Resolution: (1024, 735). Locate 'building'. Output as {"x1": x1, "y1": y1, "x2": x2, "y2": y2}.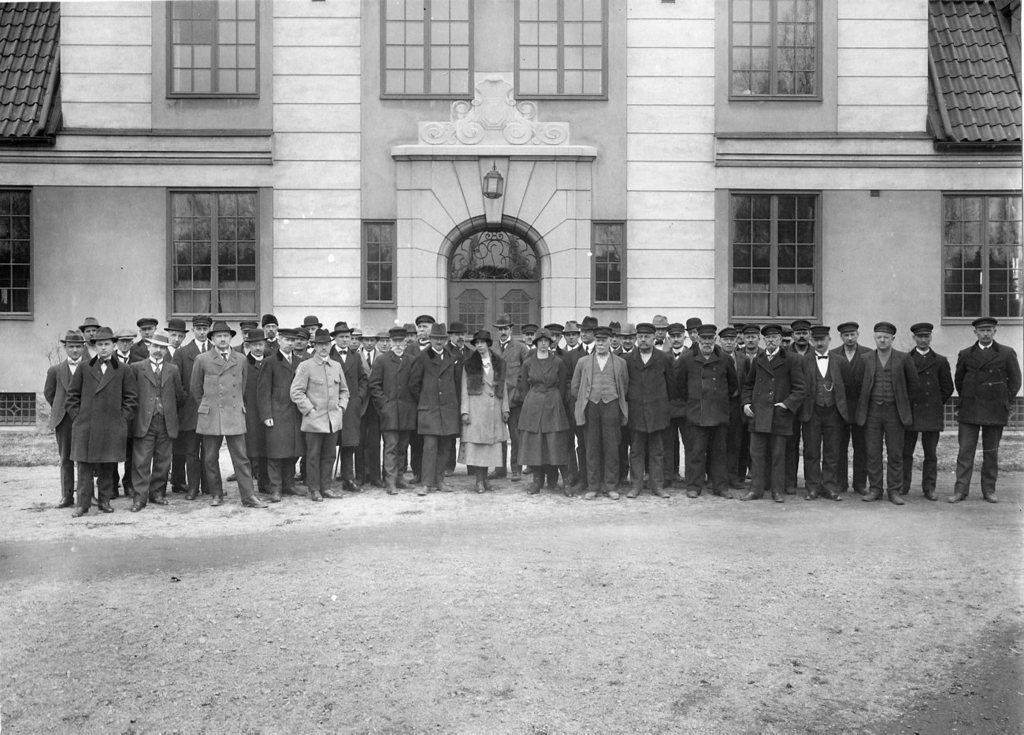
{"x1": 0, "y1": 0, "x2": 1023, "y2": 468}.
